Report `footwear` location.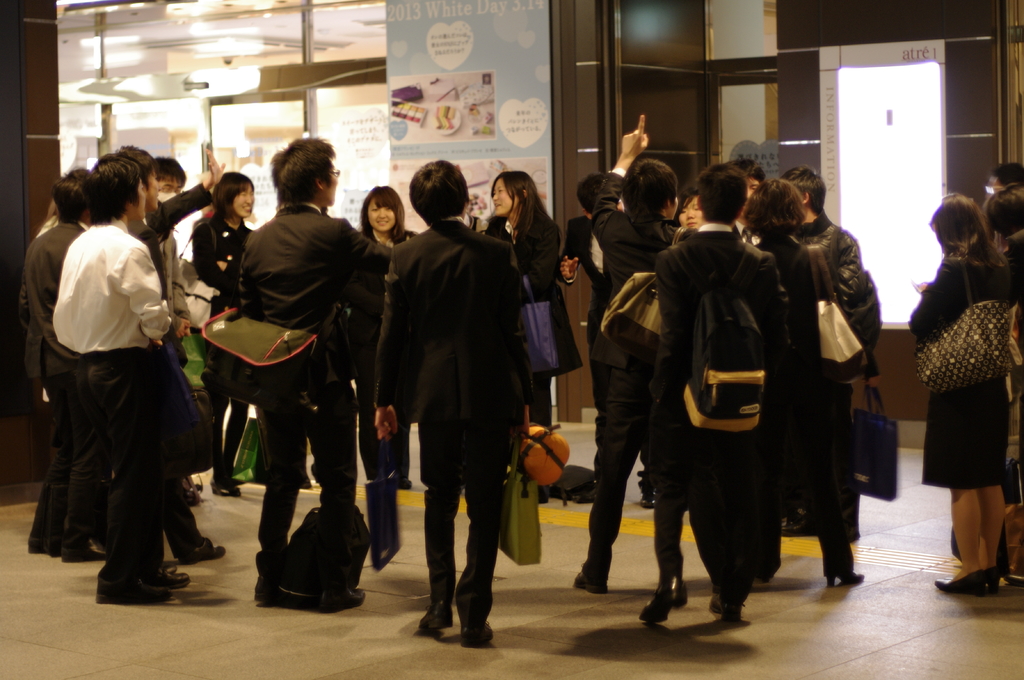
Report: left=413, top=602, right=451, bottom=632.
